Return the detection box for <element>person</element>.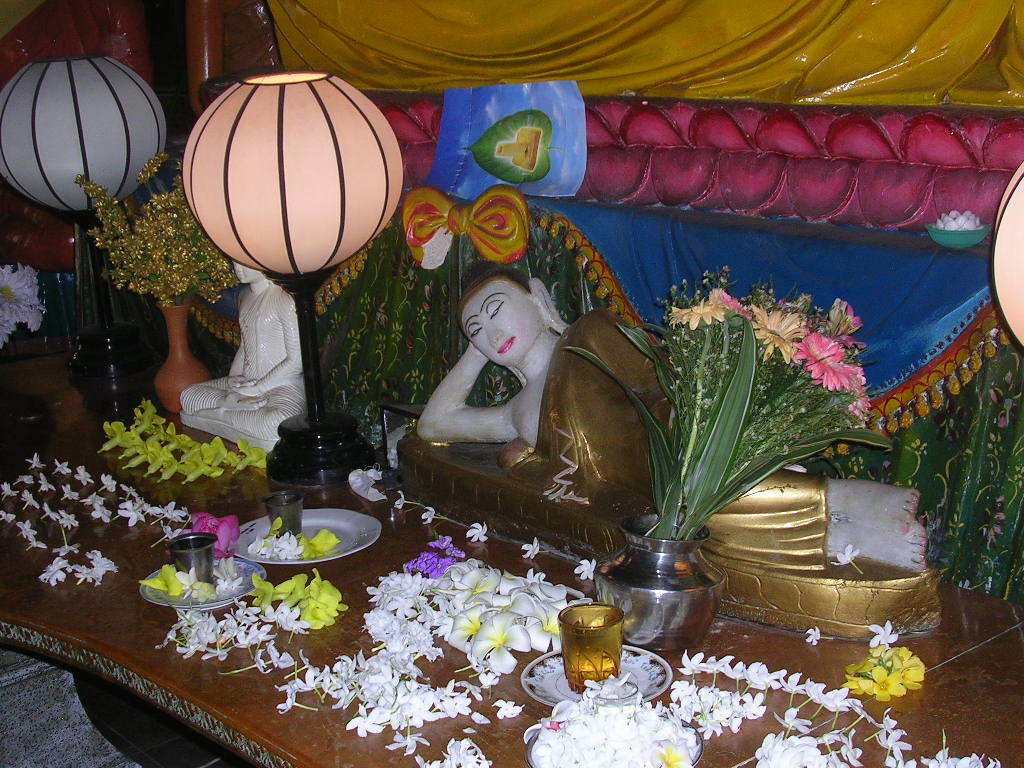
<box>416,260,924,576</box>.
